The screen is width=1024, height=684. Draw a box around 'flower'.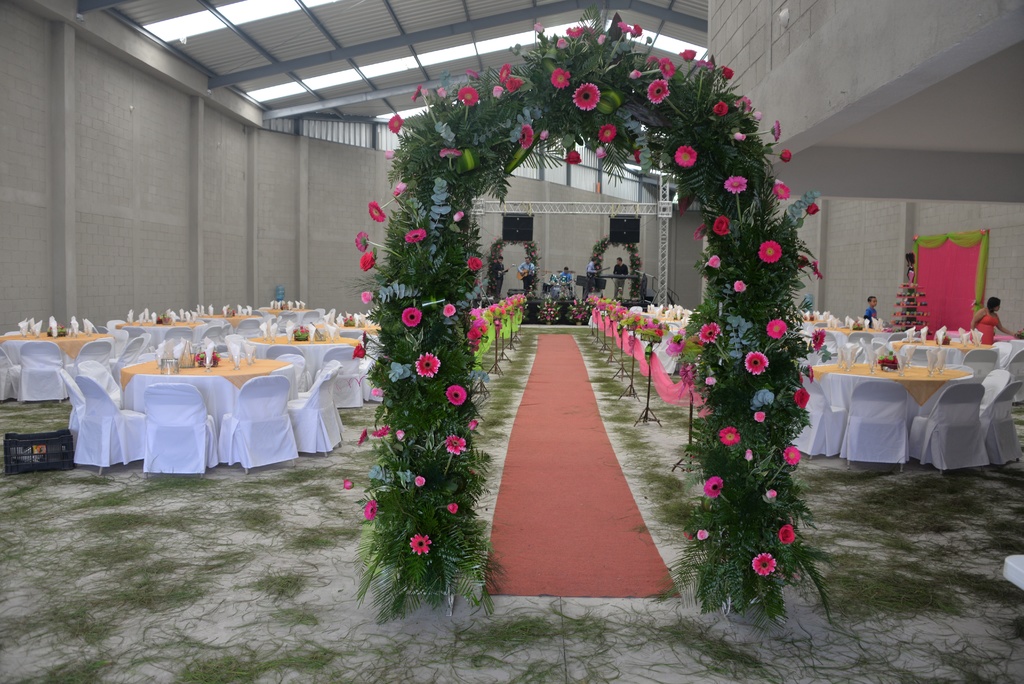
box(403, 231, 424, 242).
